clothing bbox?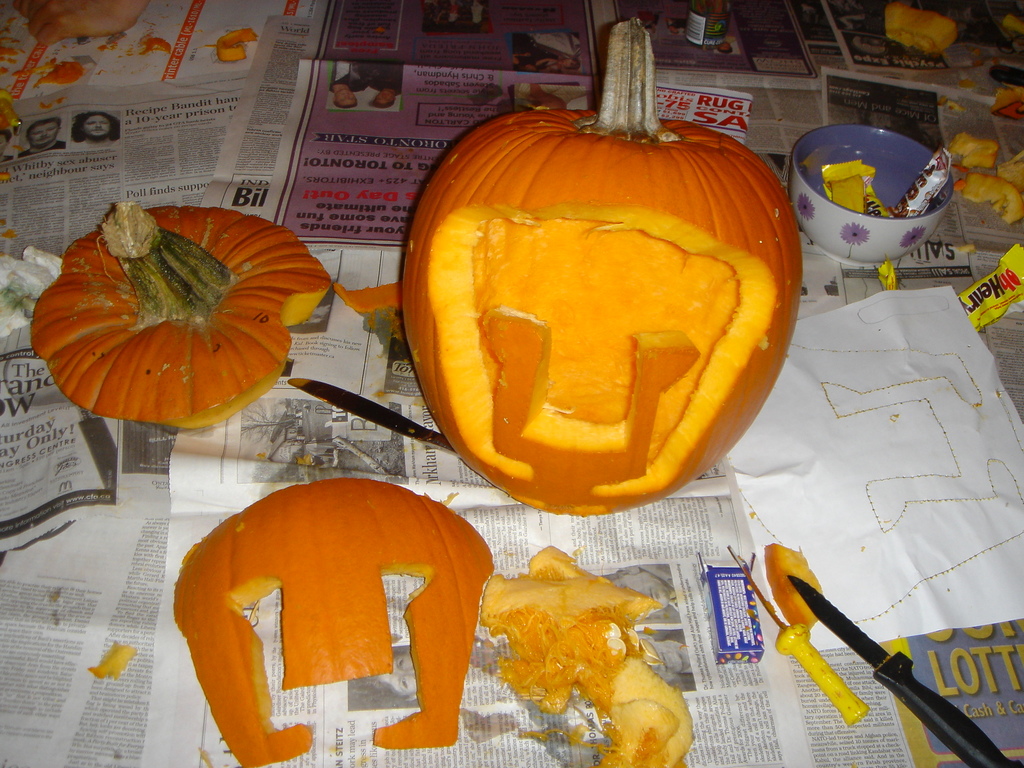
BBox(19, 141, 65, 161)
